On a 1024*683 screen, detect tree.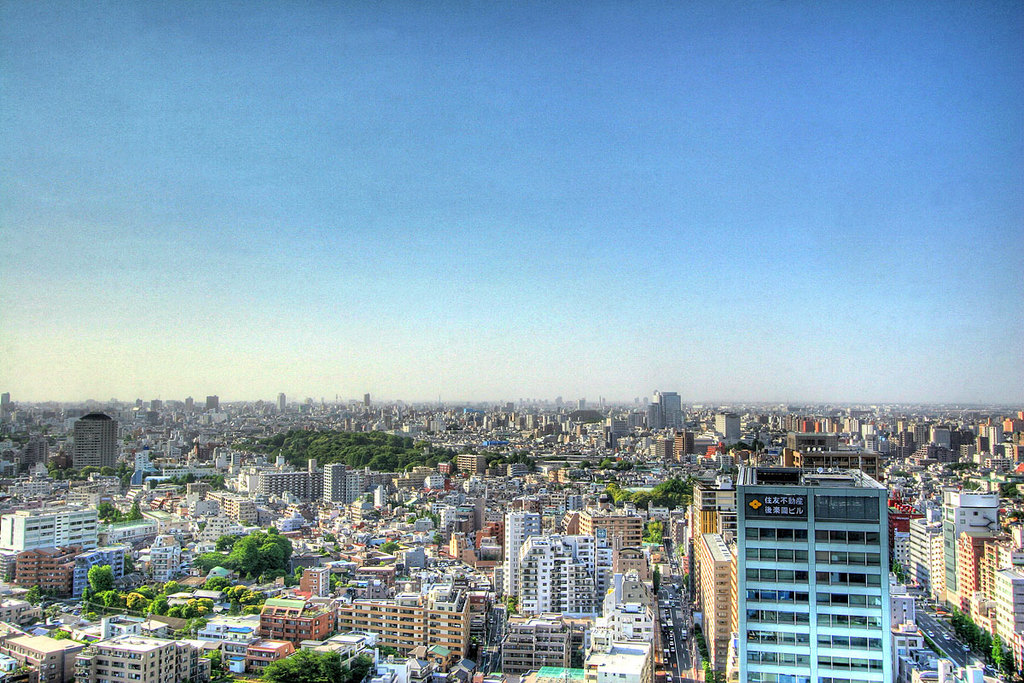
BBox(640, 517, 671, 548).
